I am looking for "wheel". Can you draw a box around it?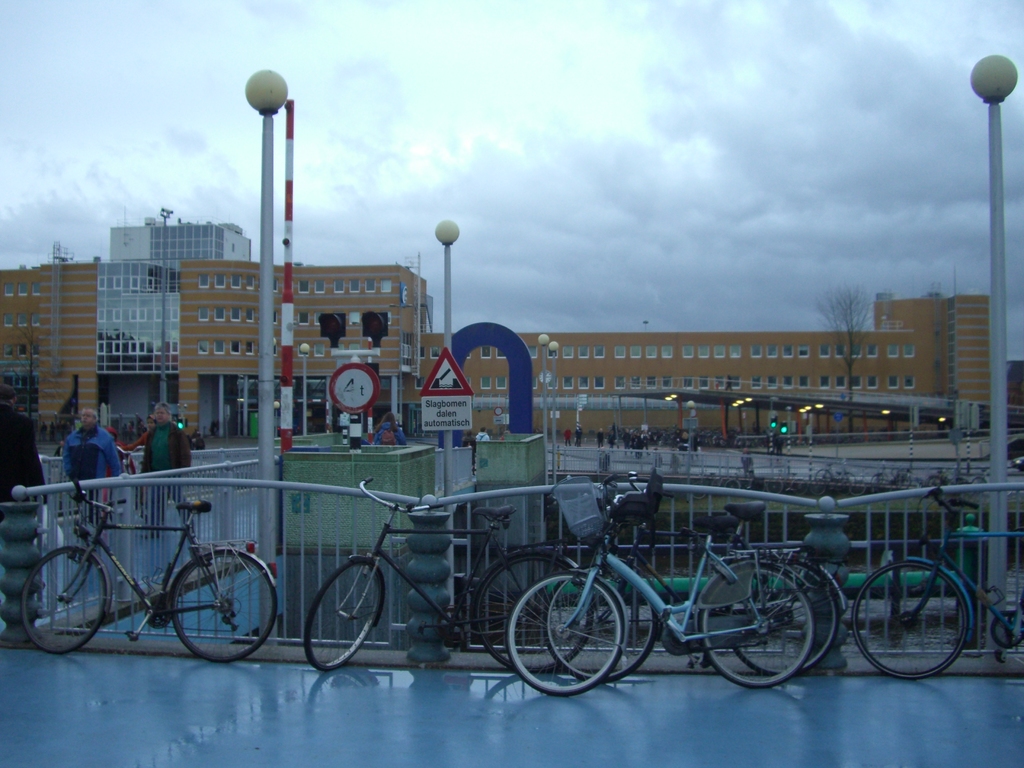
Sure, the bounding box is x1=543, y1=569, x2=659, y2=684.
